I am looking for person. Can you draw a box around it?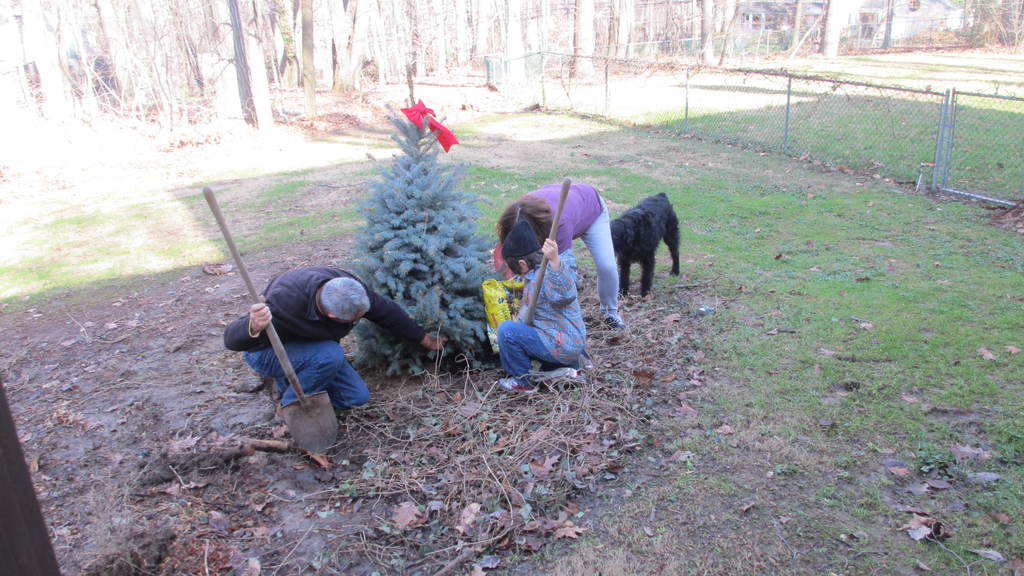
Sure, the bounding box is detection(498, 217, 590, 398).
